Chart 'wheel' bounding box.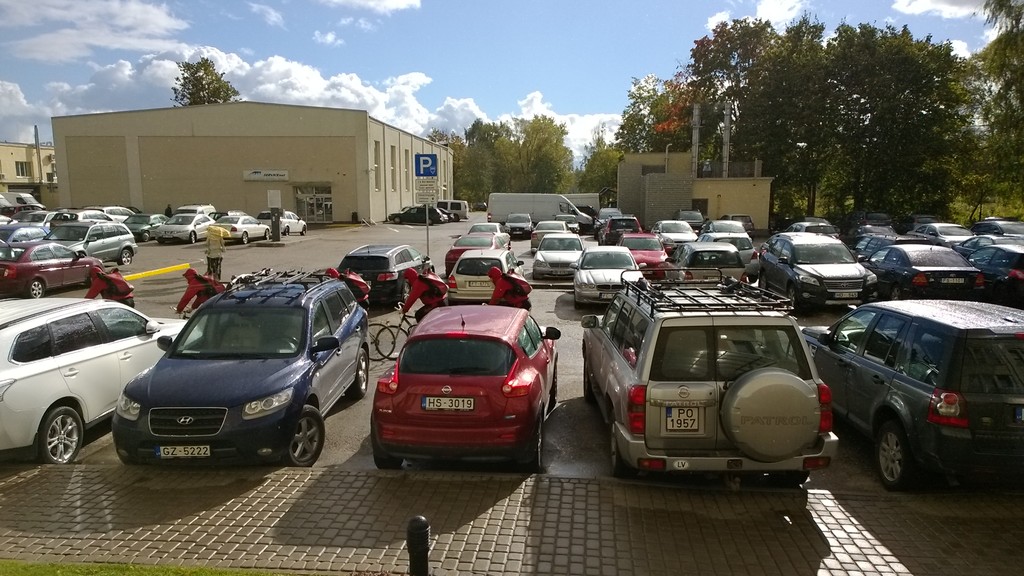
Charted: BBox(787, 286, 800, 315).
